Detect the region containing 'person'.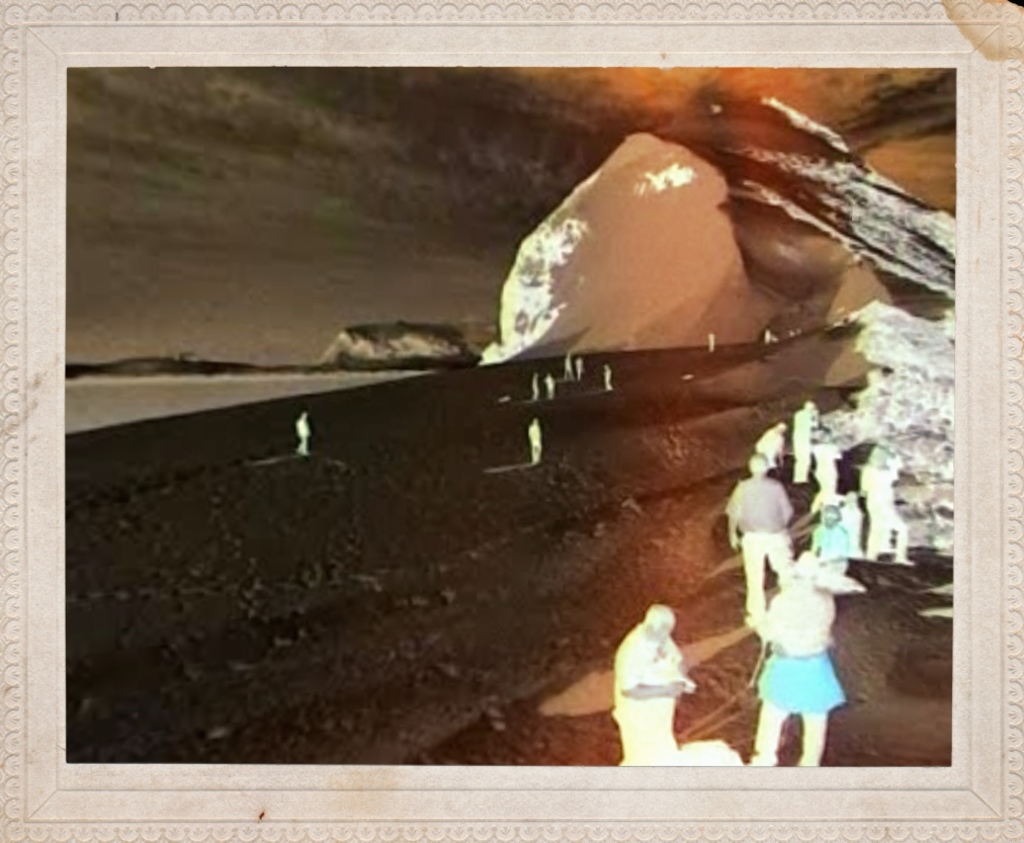
<box>773,333,778,340</box>.
